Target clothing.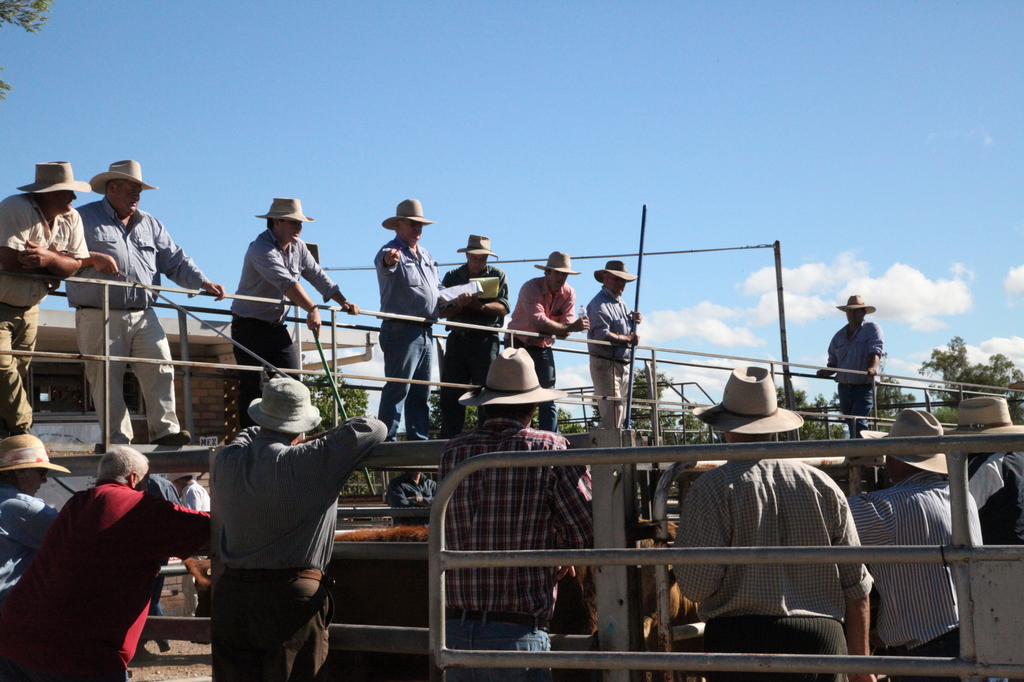
Target region: left=851, top=474, right=987, bottom=681.
